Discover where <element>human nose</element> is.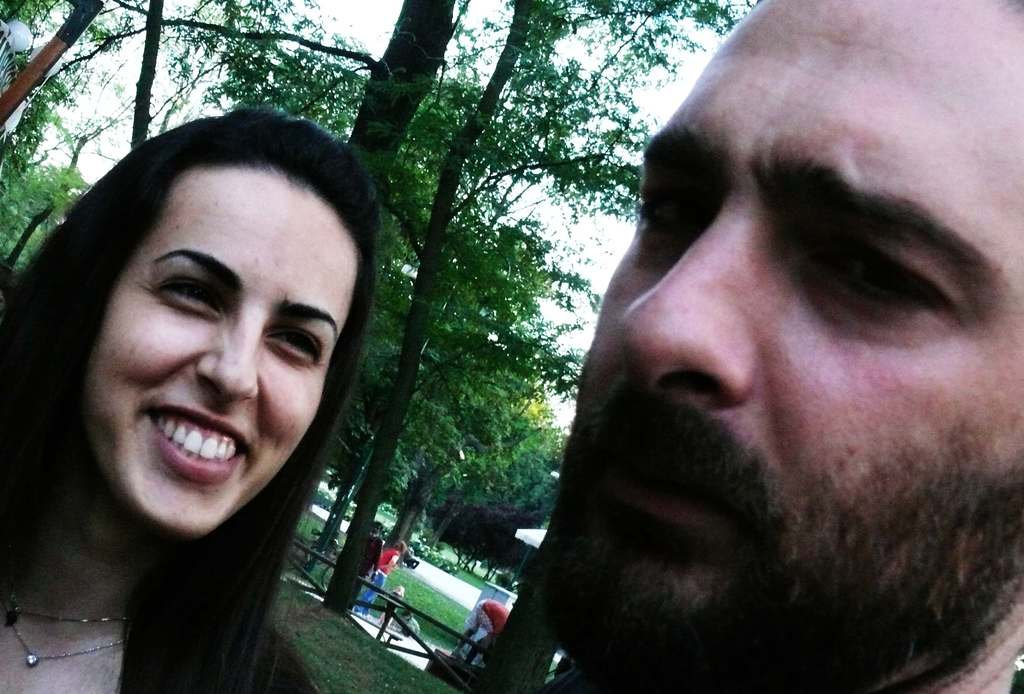
Discovered at bbox=(194, 315, 259, 403).
